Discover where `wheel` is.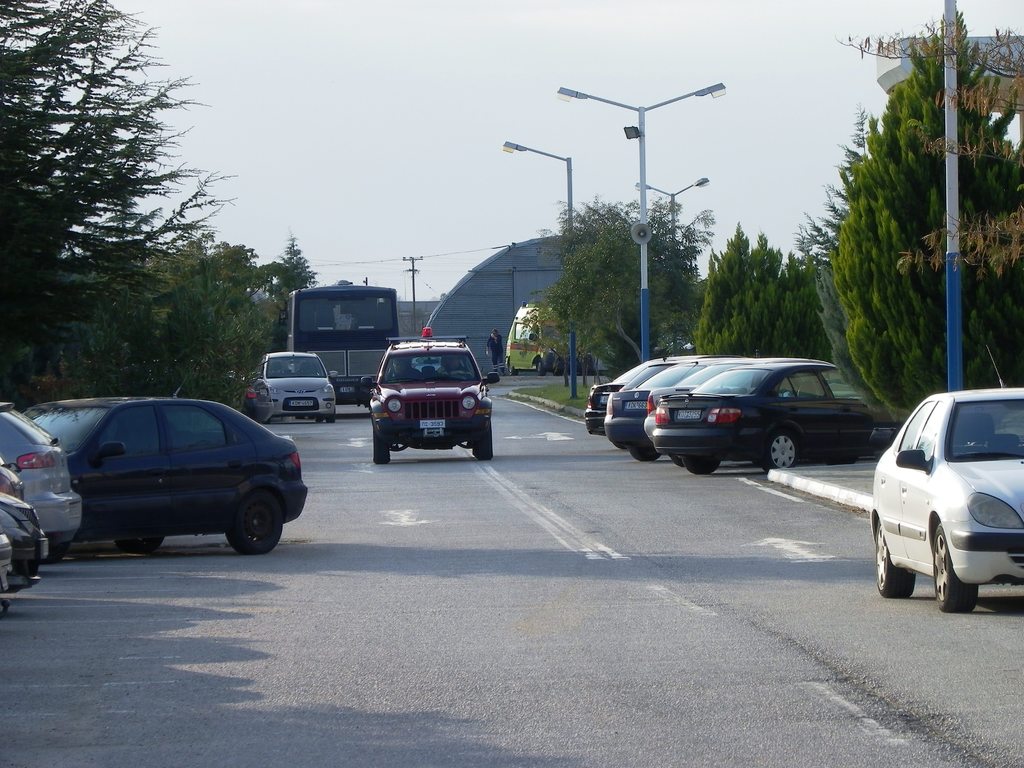
Discovered at box(628, 444, 661, 460).
